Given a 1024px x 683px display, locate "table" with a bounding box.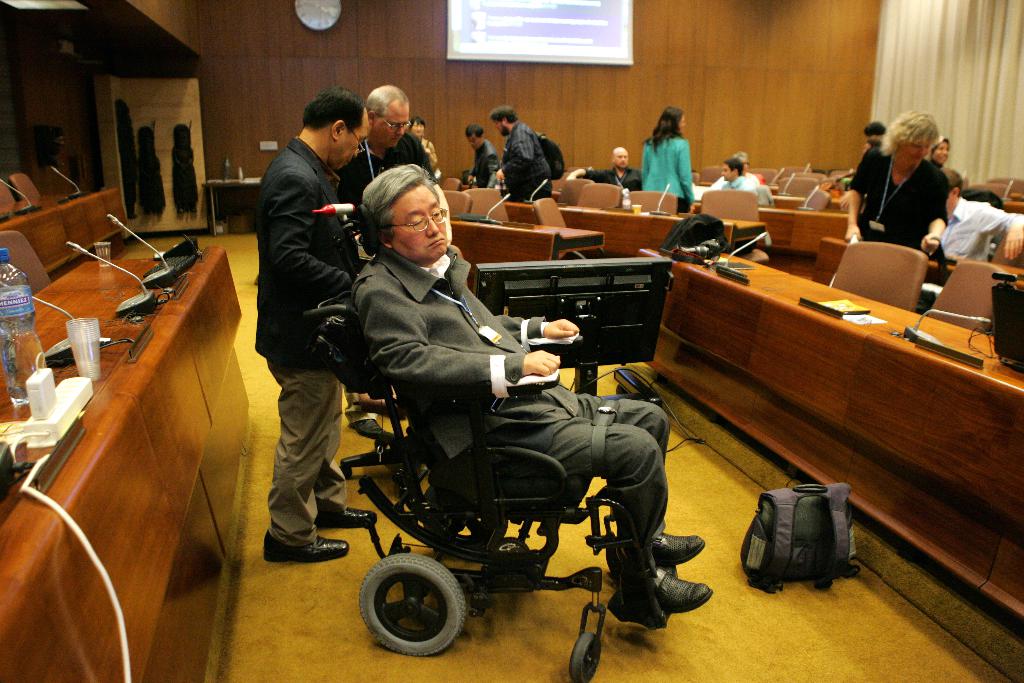
Located: 508,195,767,247.
